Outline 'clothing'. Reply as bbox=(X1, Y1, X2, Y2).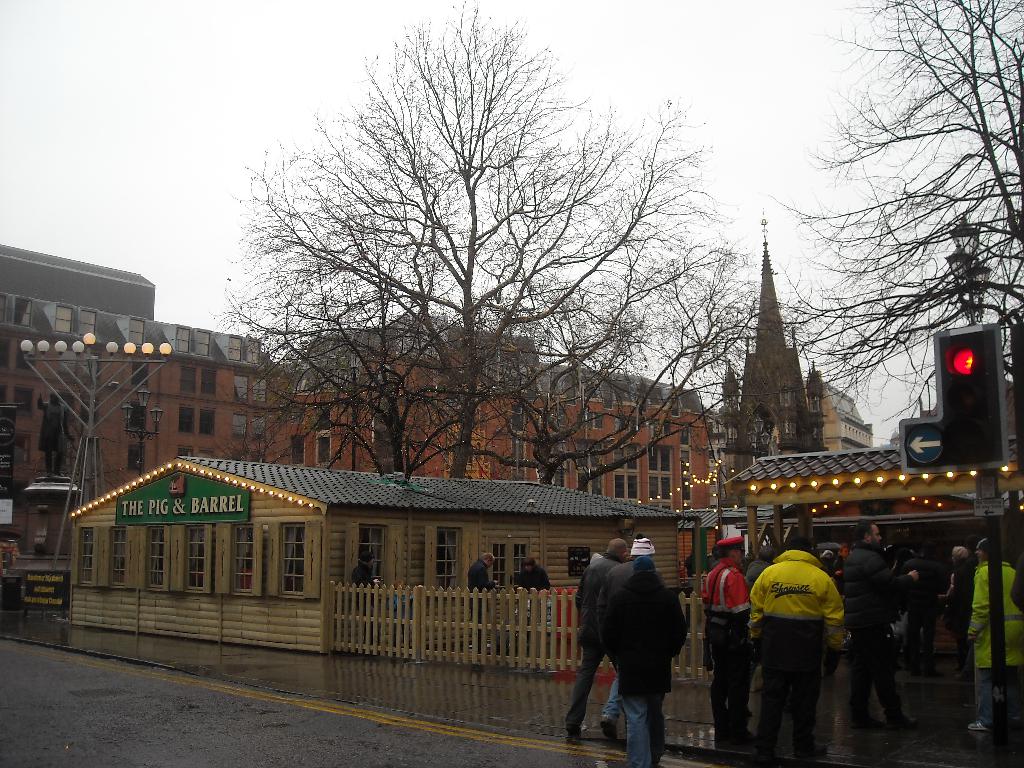
bbox=(966, 547, 1016, 740).
